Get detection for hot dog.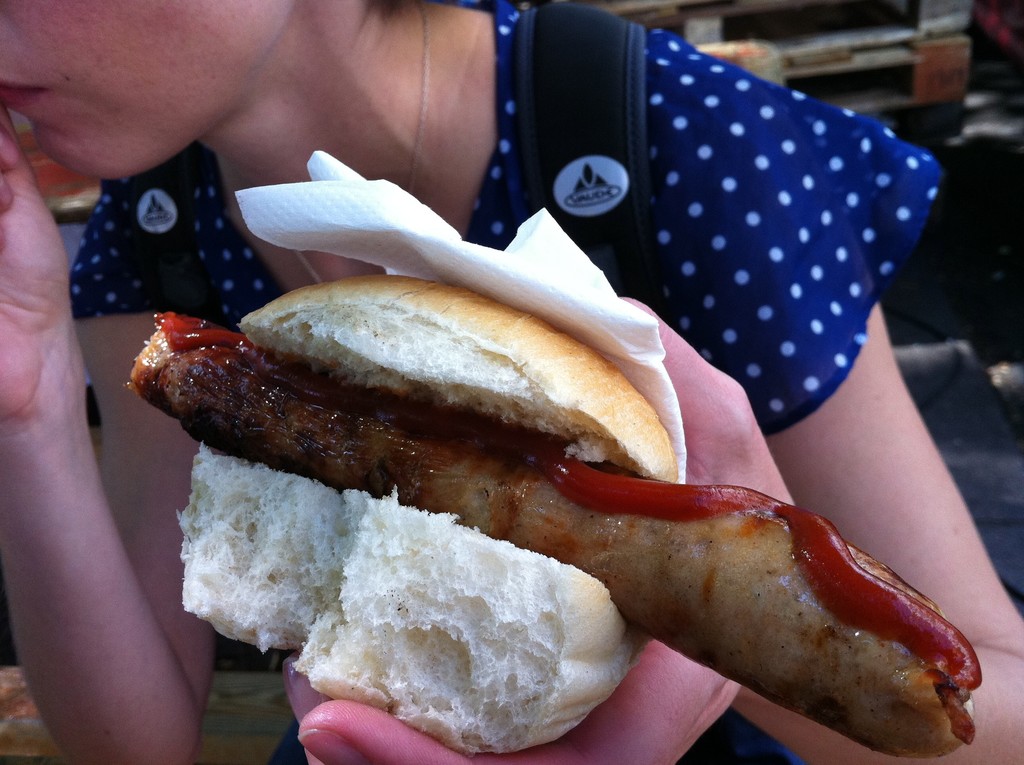
Detection: detection(135, 261, 979, 755).
